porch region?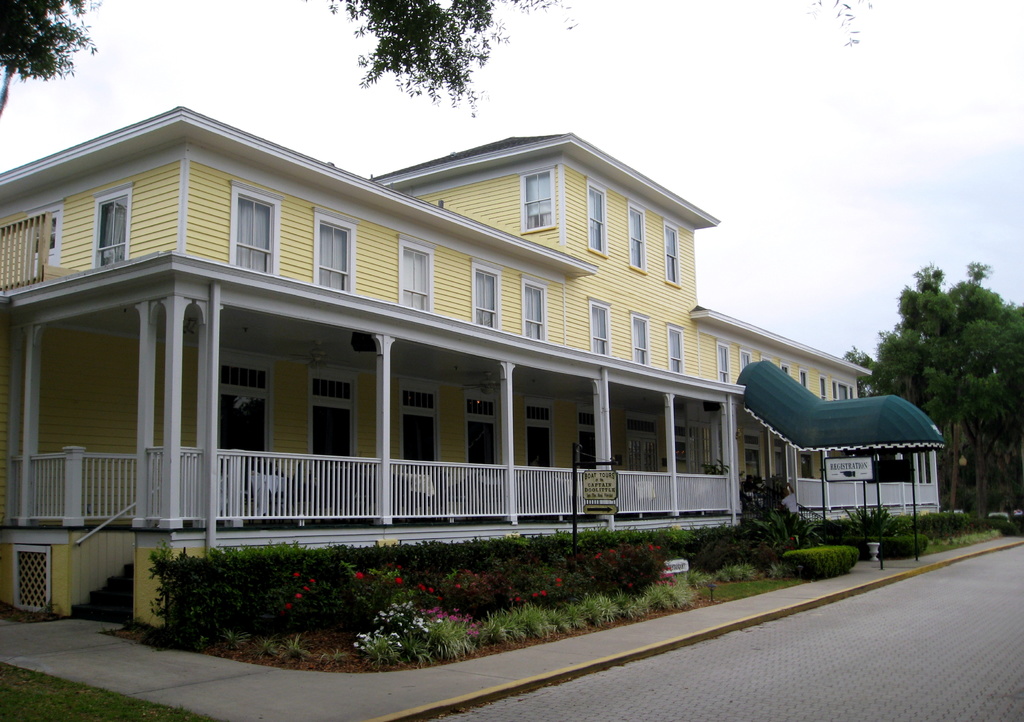
[751, 450, 970, 559]
